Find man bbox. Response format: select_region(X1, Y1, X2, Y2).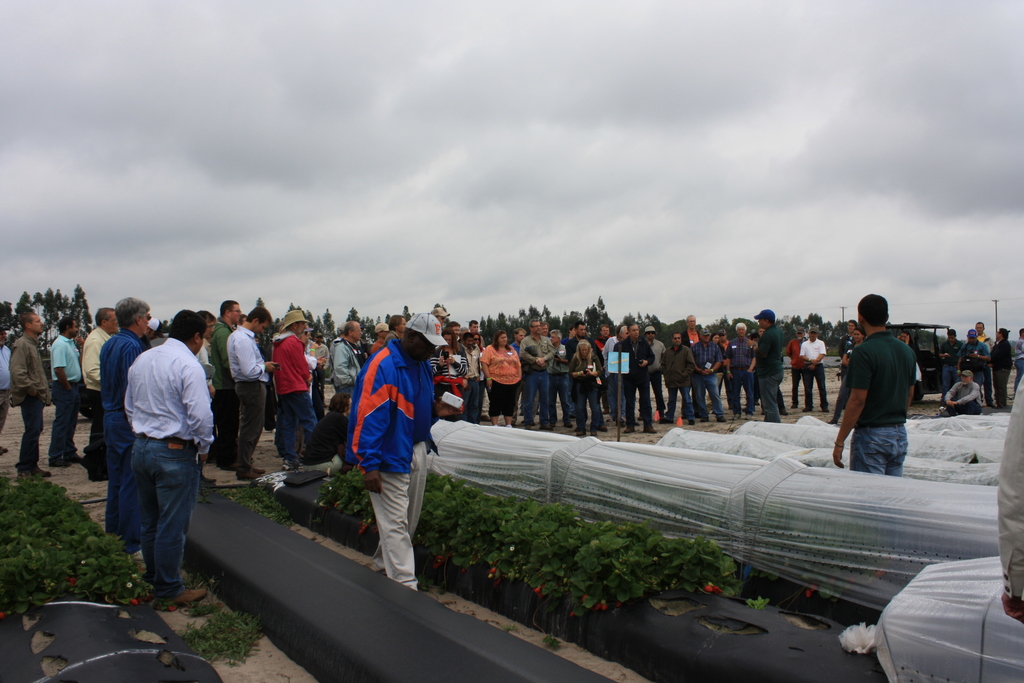
select_region(460, 327, 470, 340).
